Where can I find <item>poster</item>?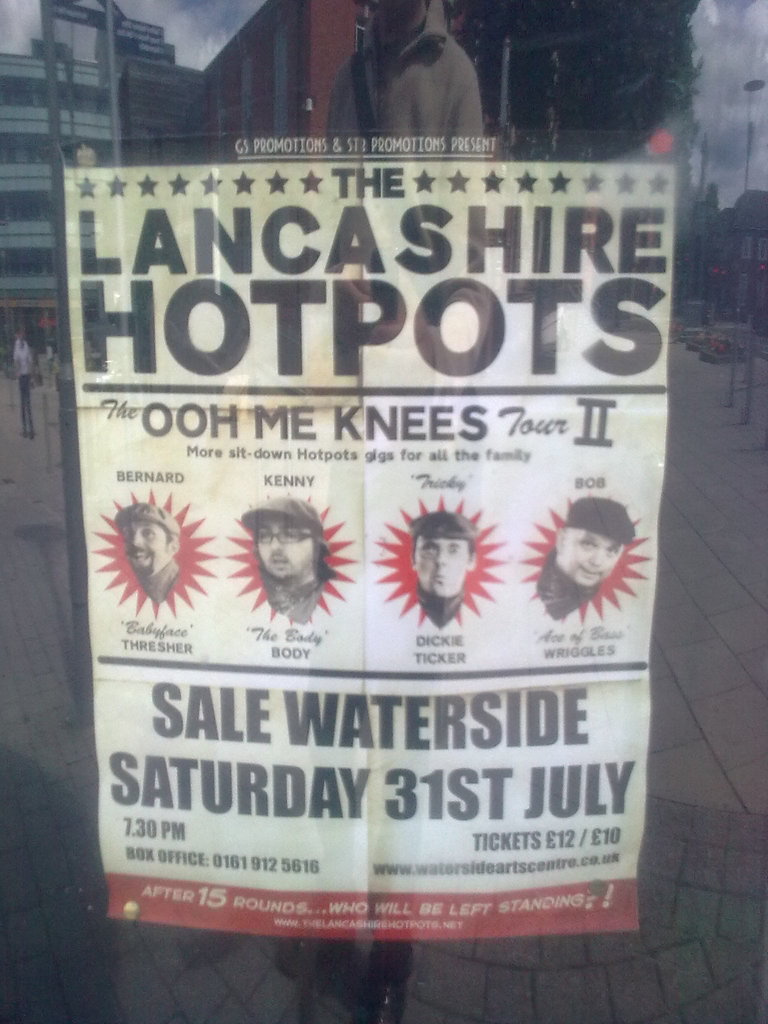
You can find it at <region>60, 128, 689, 947</region>.
